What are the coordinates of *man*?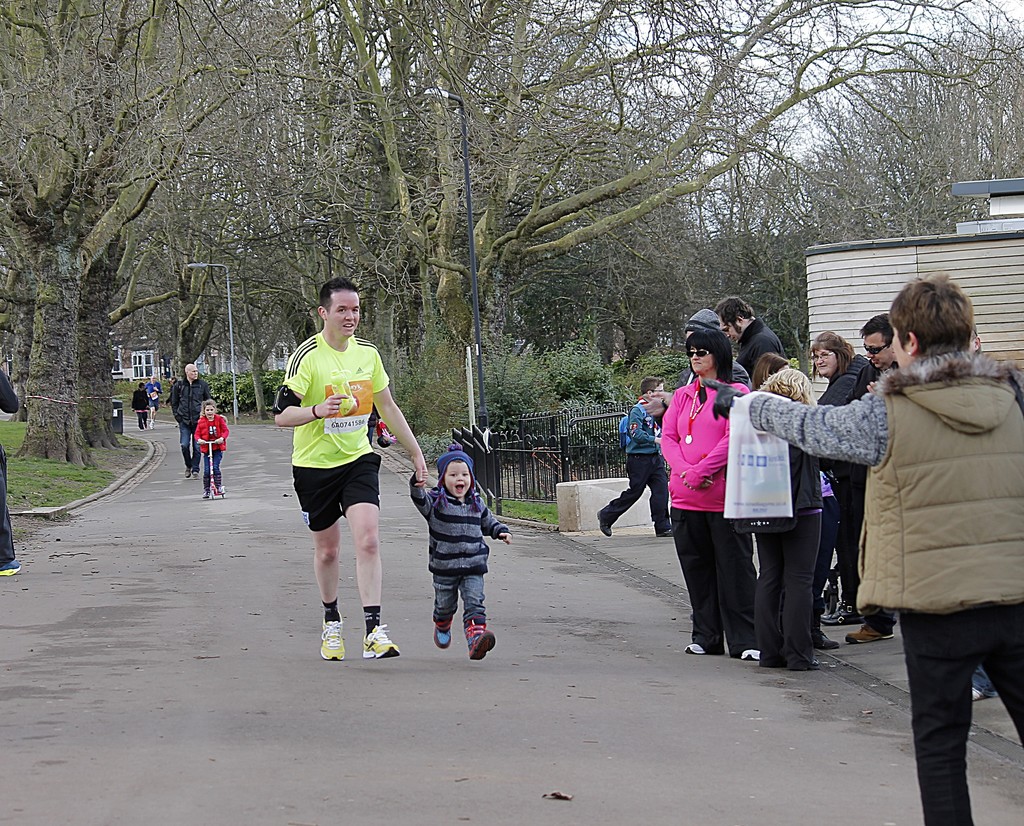
bbox=[715, 298, 783, 378].
